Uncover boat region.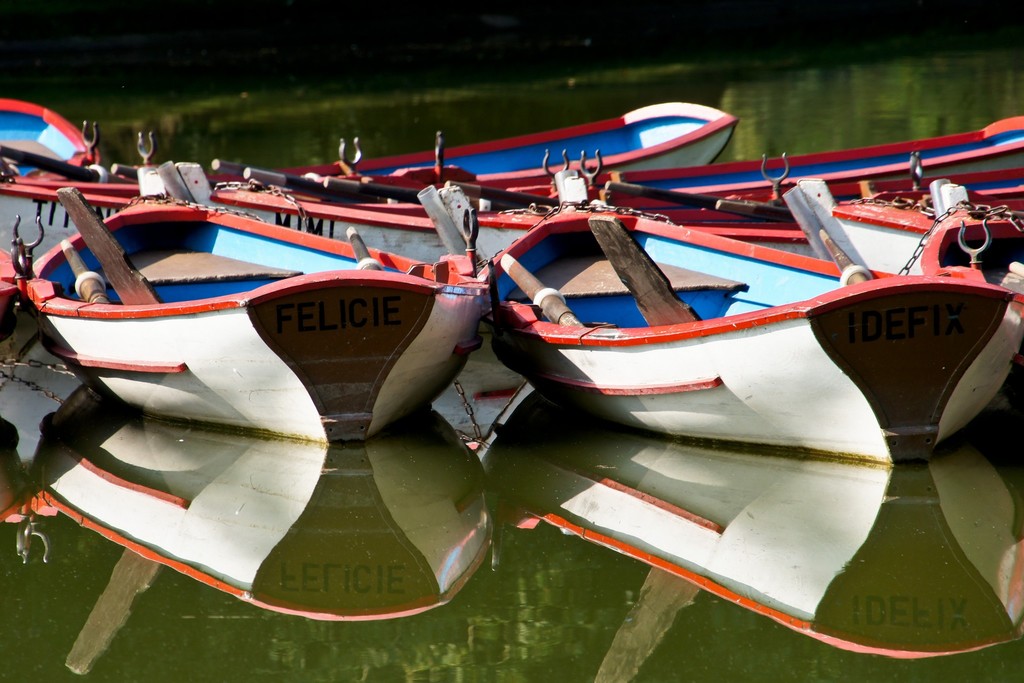
Uncovered: detection(788, 188, 1023, 316).
